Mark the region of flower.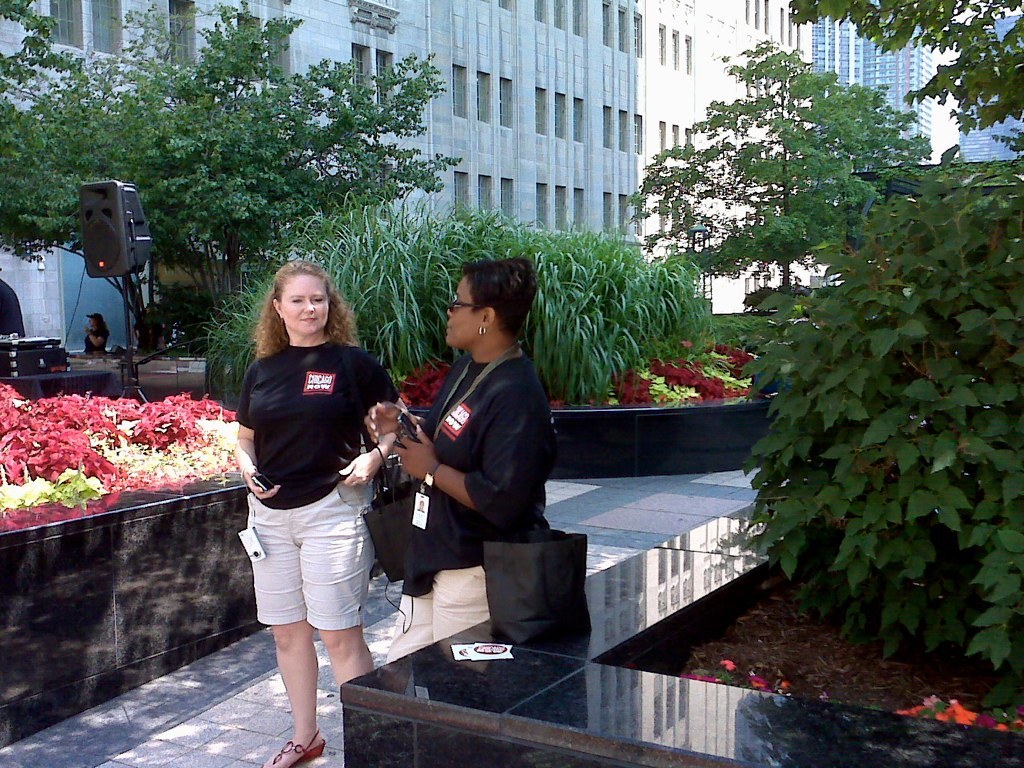
Region: [left=712, top=654, right=738, bottom=677].
